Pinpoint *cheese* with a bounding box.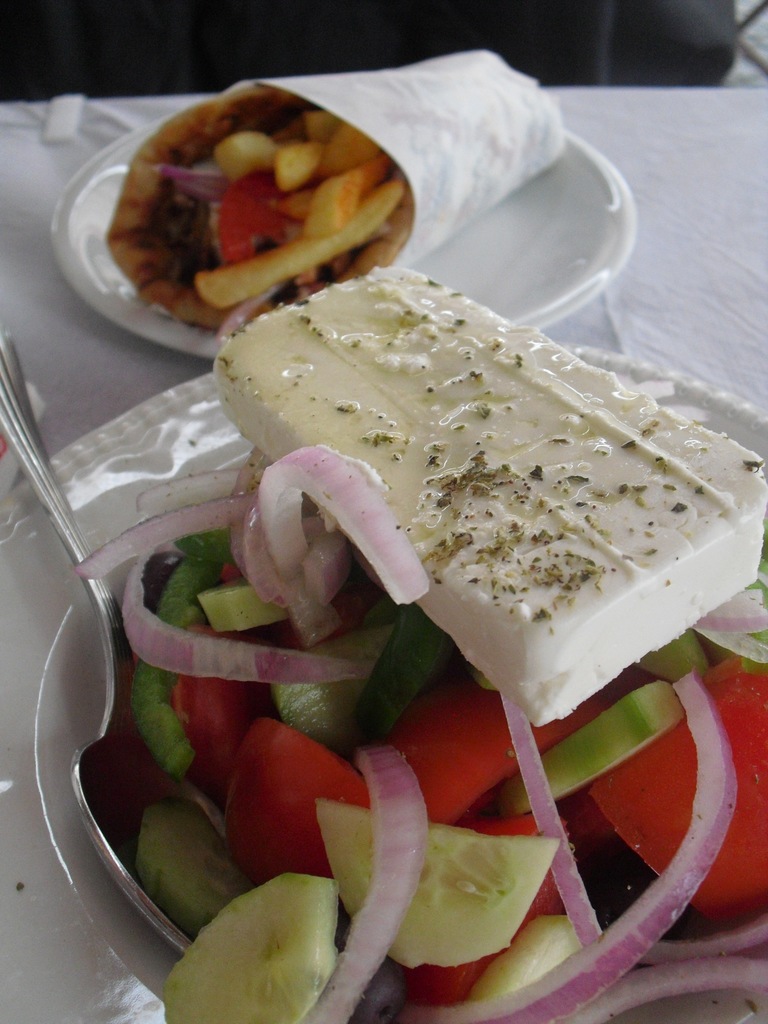
212:259:767:732.
